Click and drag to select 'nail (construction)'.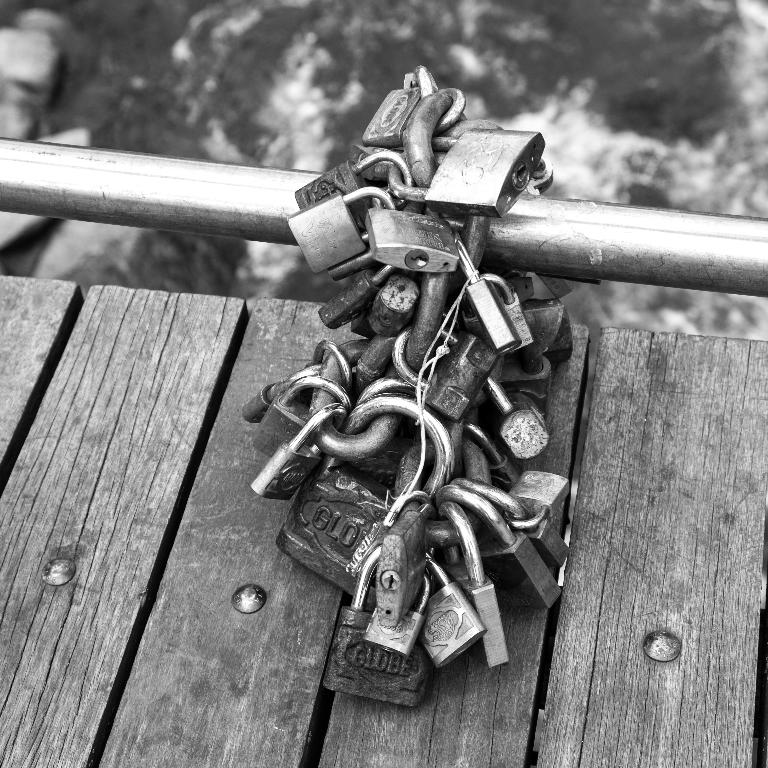
Selection: 231 581 270 616.
